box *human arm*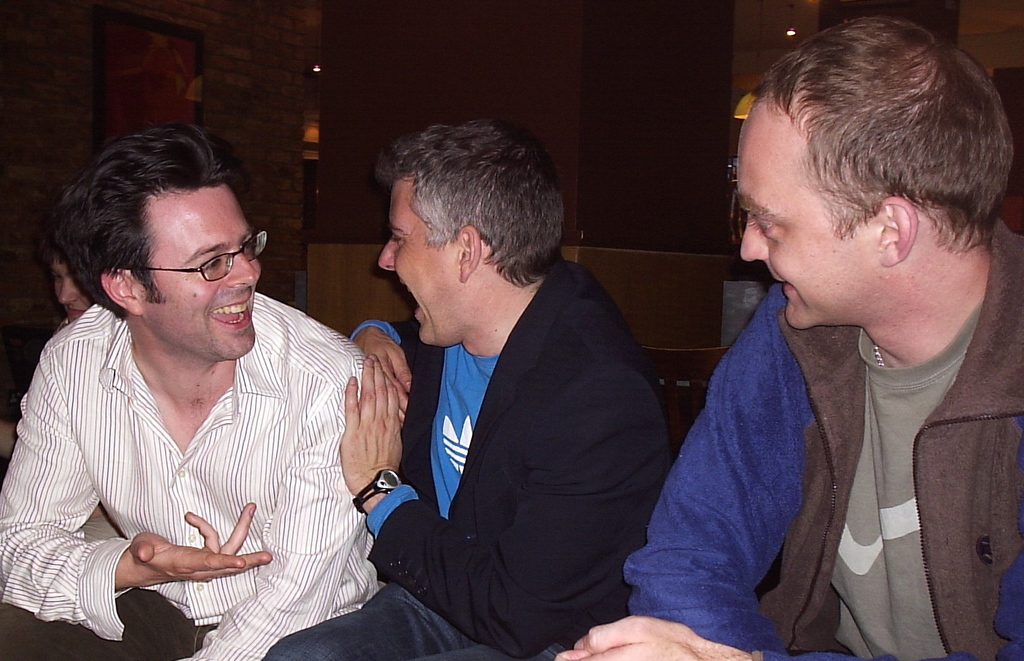
Rect(0, 363, 67, 589)
